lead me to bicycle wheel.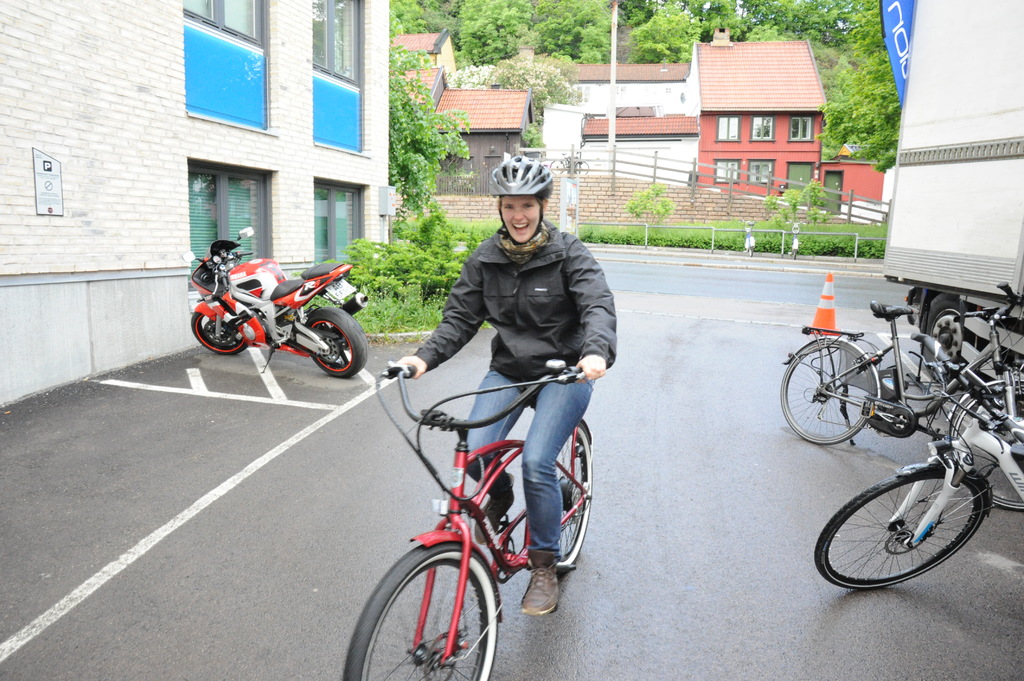
Lead to BBox(954, 374, 1023, 514).
